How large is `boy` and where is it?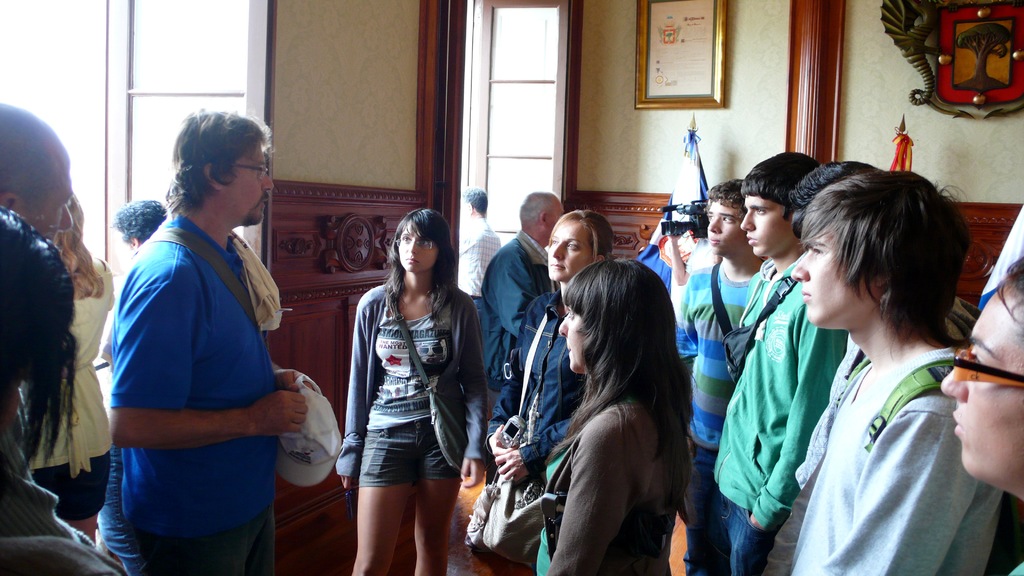
Bounding box: (left=760, top=169, right=1005, bottom=575).
